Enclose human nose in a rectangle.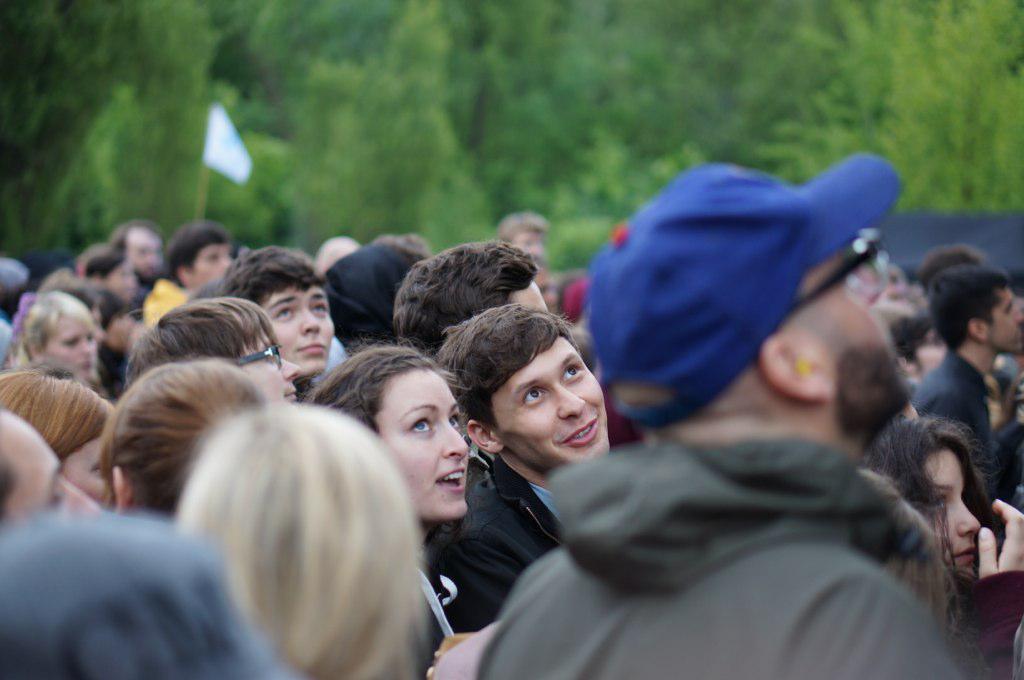
locate(958, 501, 980, 532).
